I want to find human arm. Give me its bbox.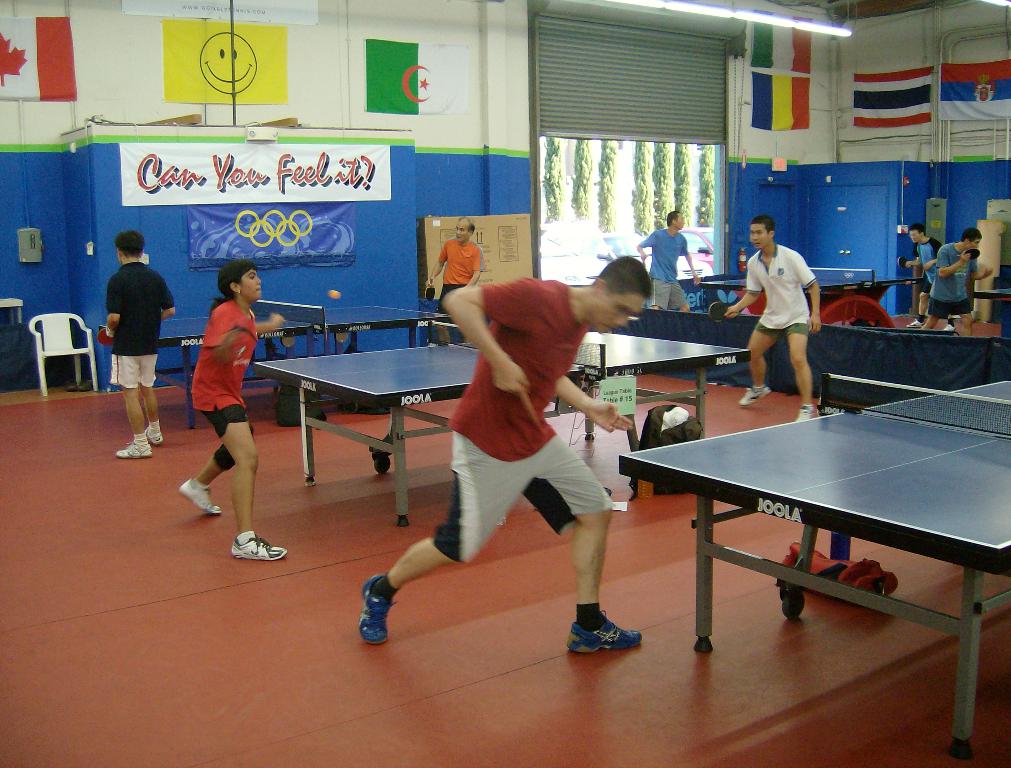
x1=110 y1=269 x2=134 y2=342.
